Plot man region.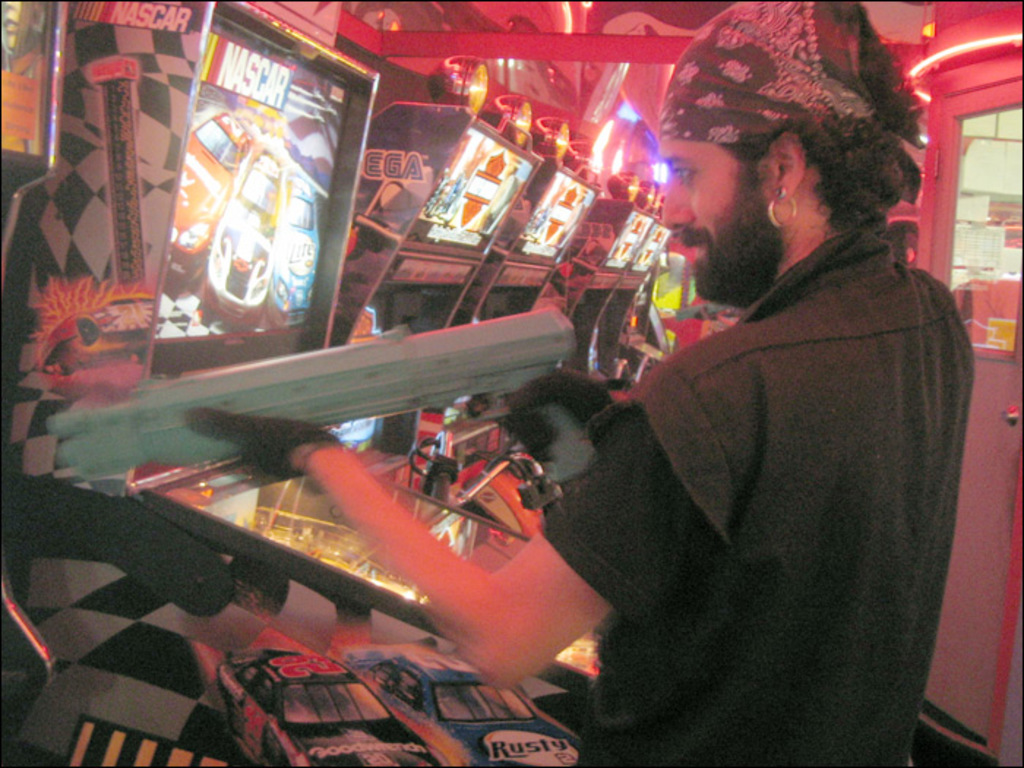
Plotted at (522, 45, 993, 767).
